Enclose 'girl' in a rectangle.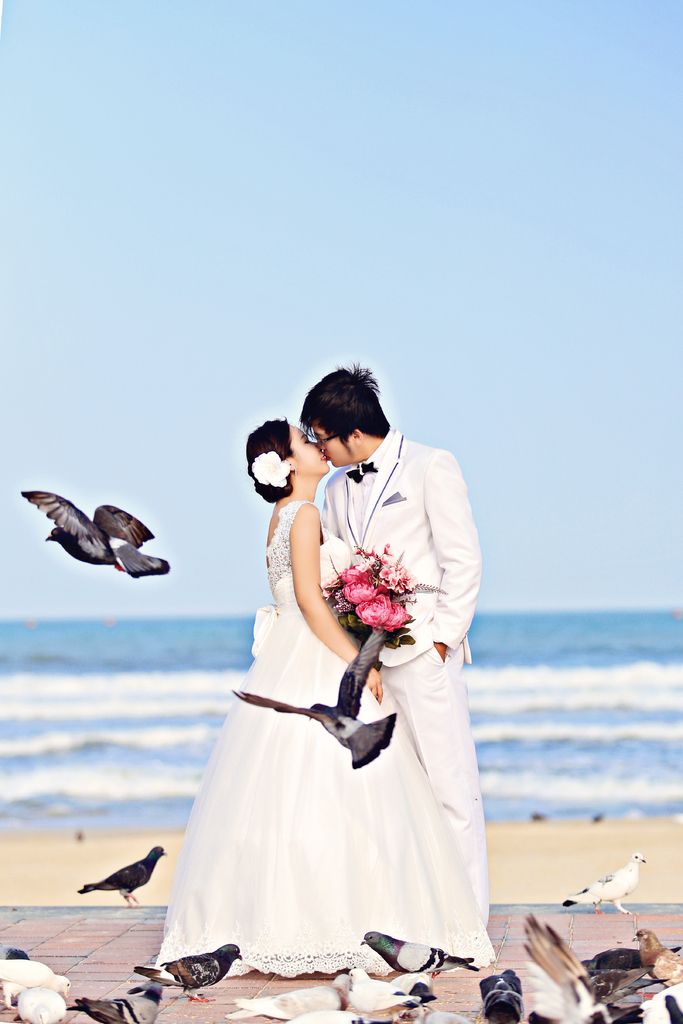
rect(150, 417, 500, 981).
